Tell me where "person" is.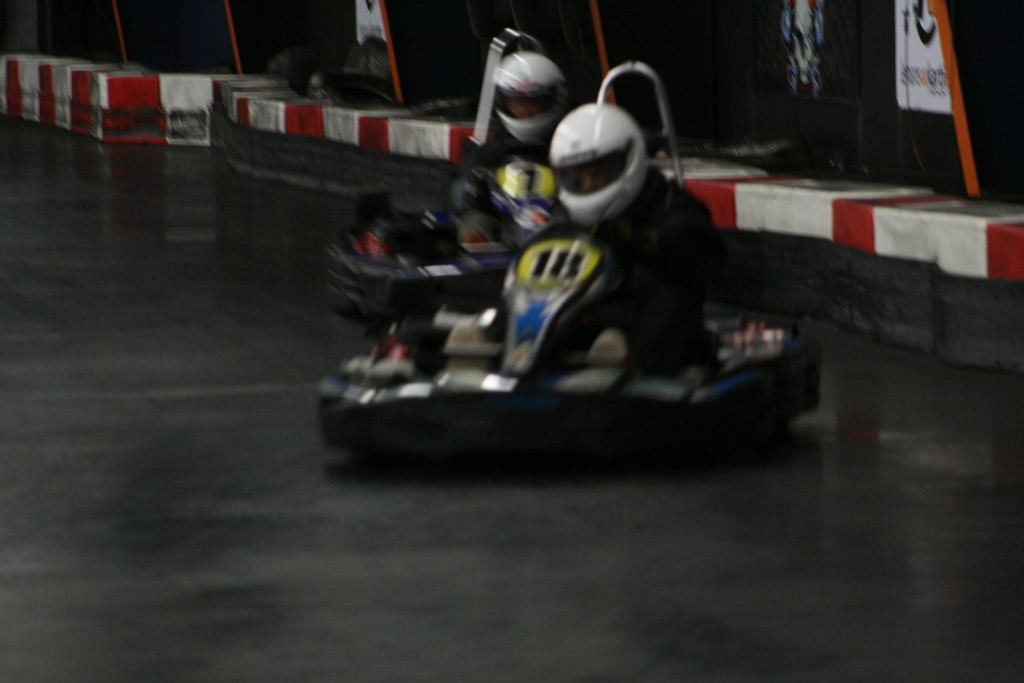
"person" is at left=556, top=108, right=714, bottom=345.
